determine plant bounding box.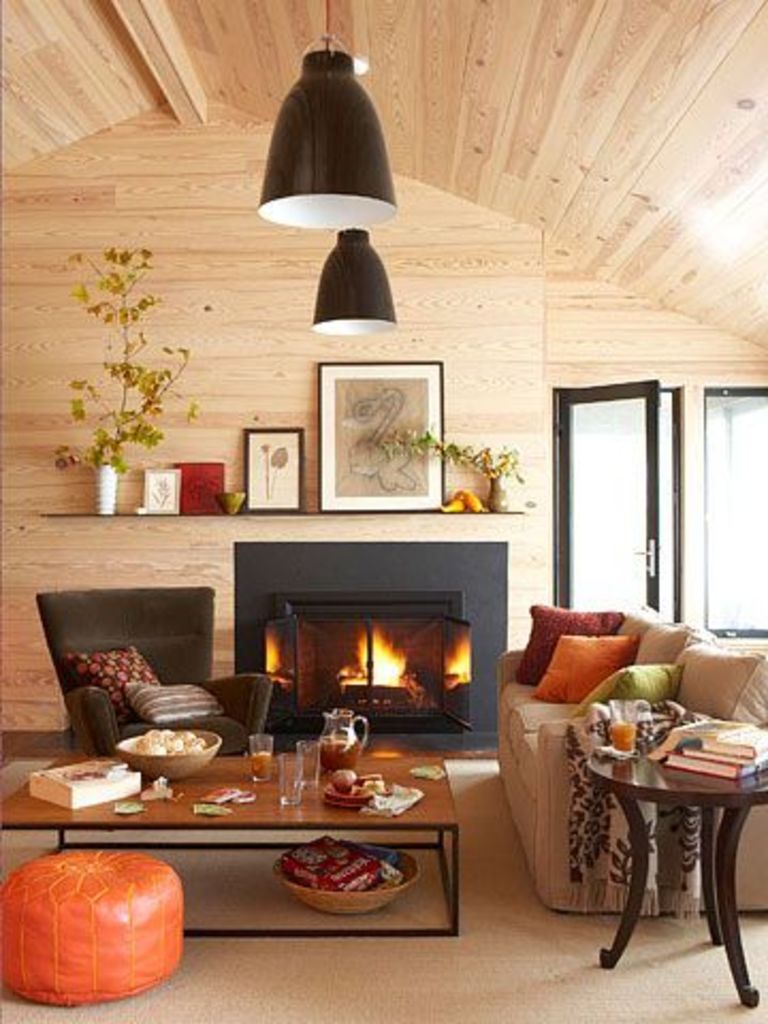
Determined: x1=64, y1=198, x2=186, y2=527.
